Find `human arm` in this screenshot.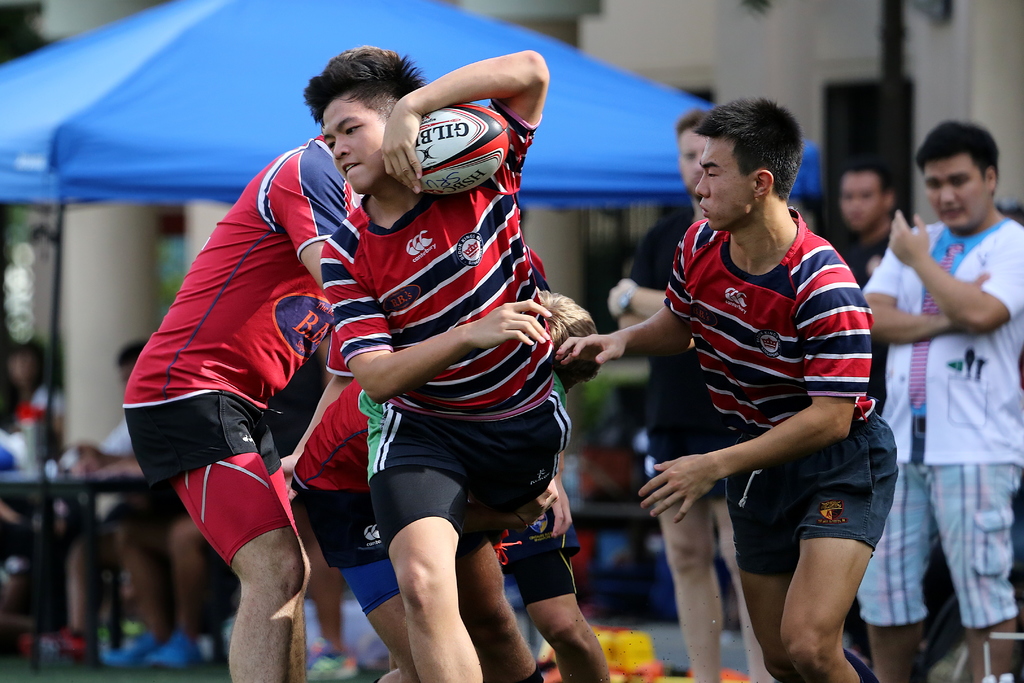
The bounding box for `human arm` is select_region(850, 236, 991, 342).
